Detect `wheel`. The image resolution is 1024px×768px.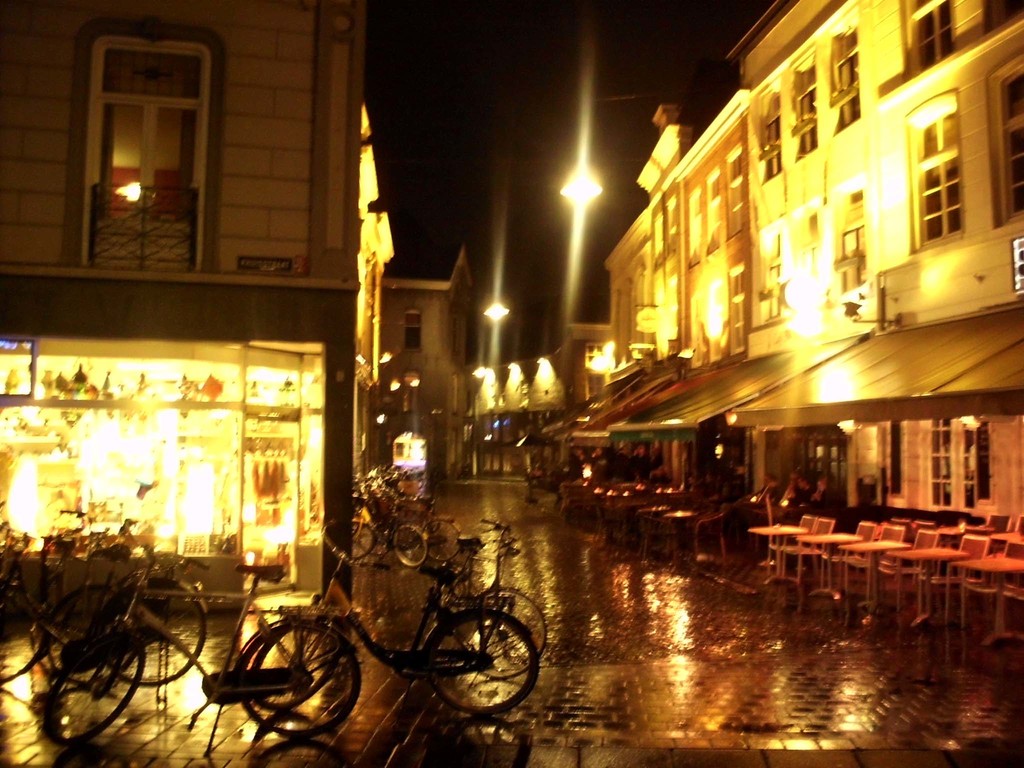
47:620:145:739.
